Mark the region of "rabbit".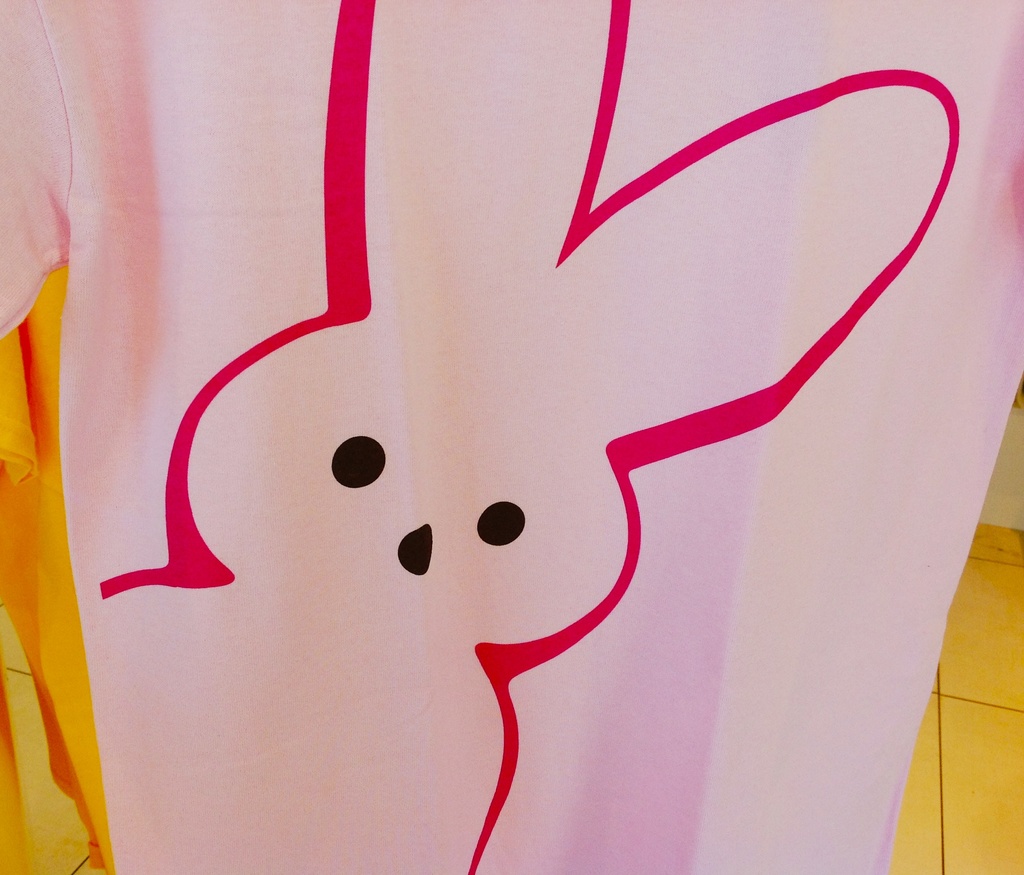
Region: l=99, t=0, r=957, b=874.
